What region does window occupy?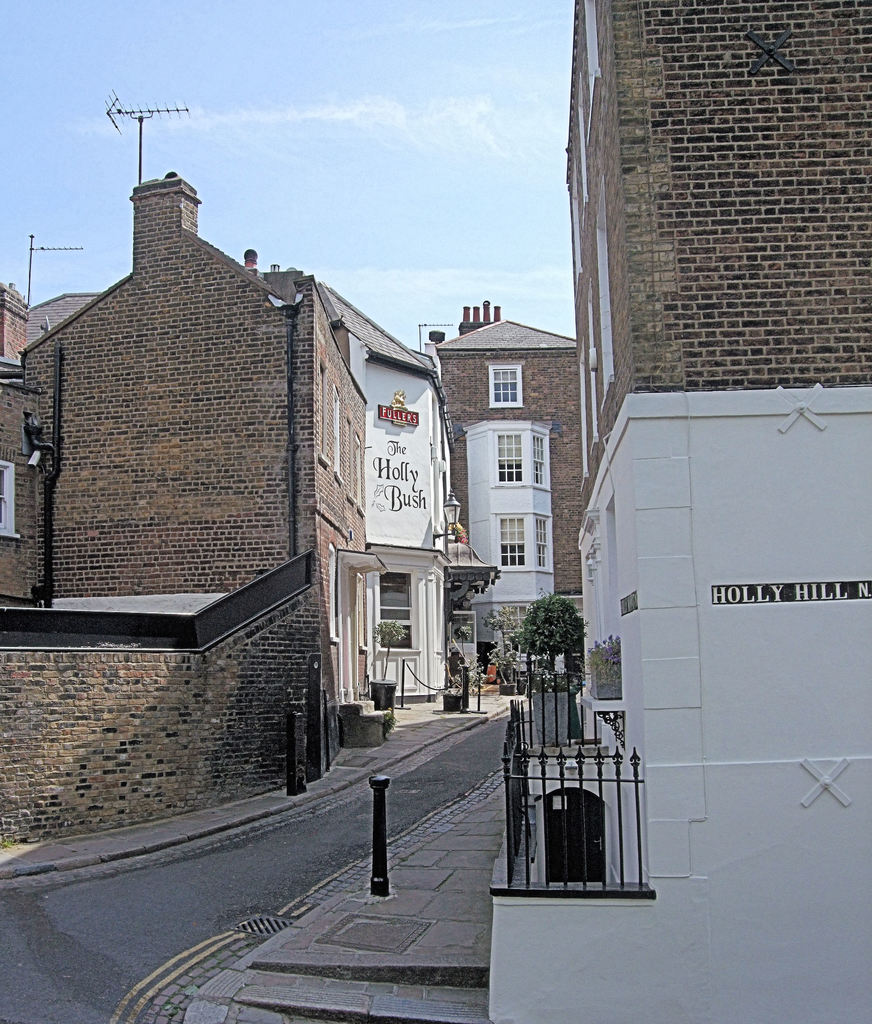
x1=533 y1=435 x2=551 y2=483.
